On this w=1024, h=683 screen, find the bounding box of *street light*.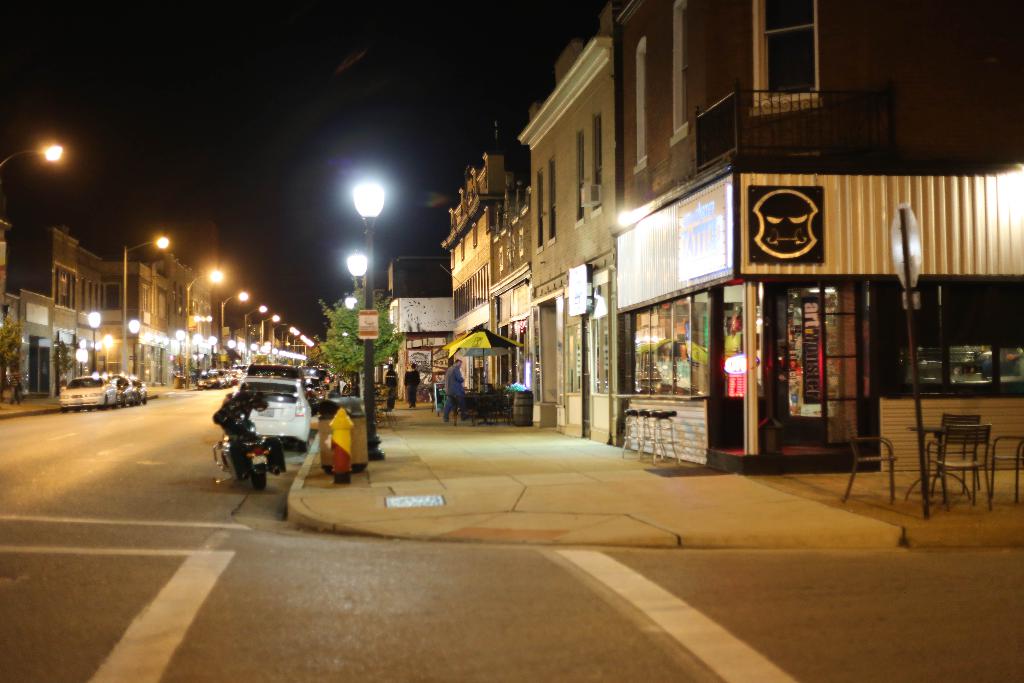
Bounding box: {"x1": 119, "y1": 238, "x2": 174, "y2": 381}.
